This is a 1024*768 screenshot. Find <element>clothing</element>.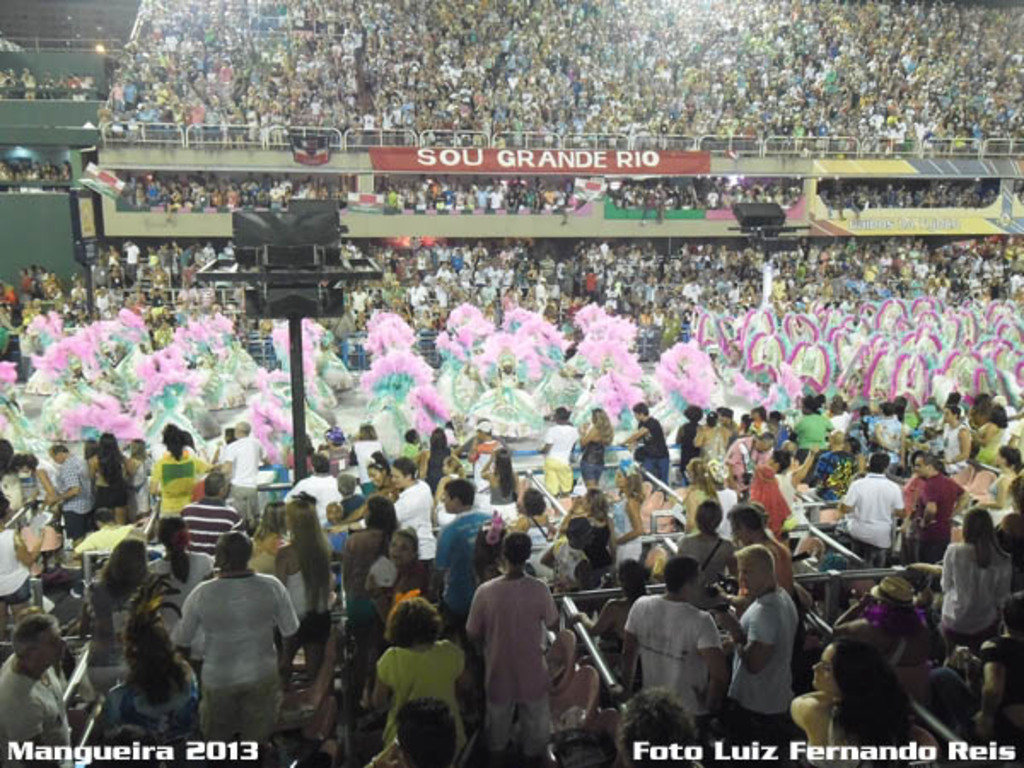
Bounding box: locate(94, 643, 201, 754).
